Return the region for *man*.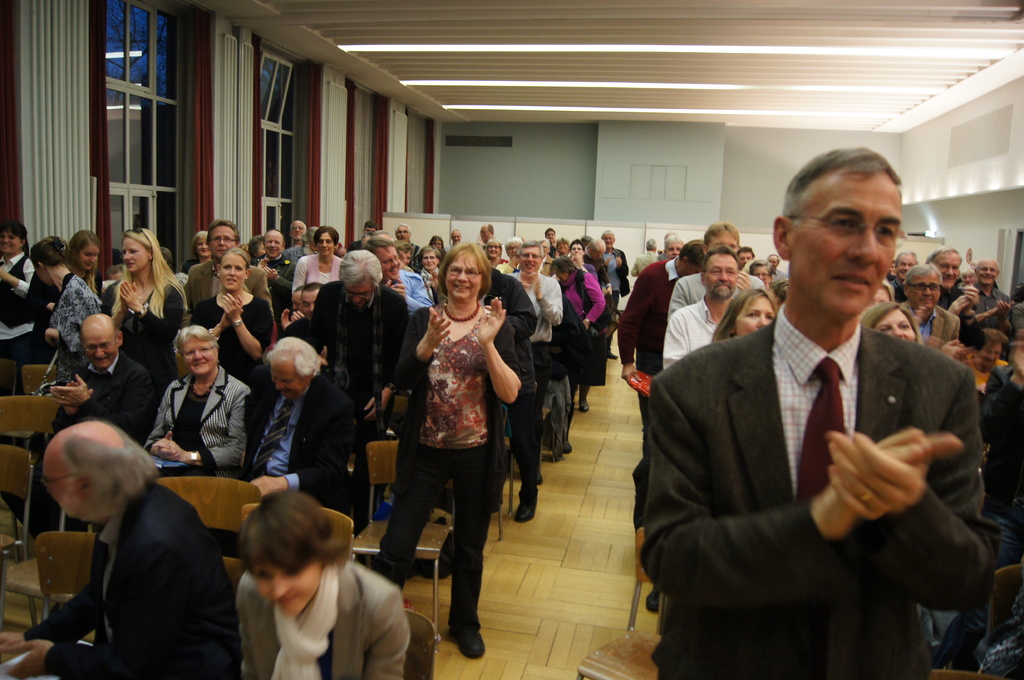
670/221/767/320.
